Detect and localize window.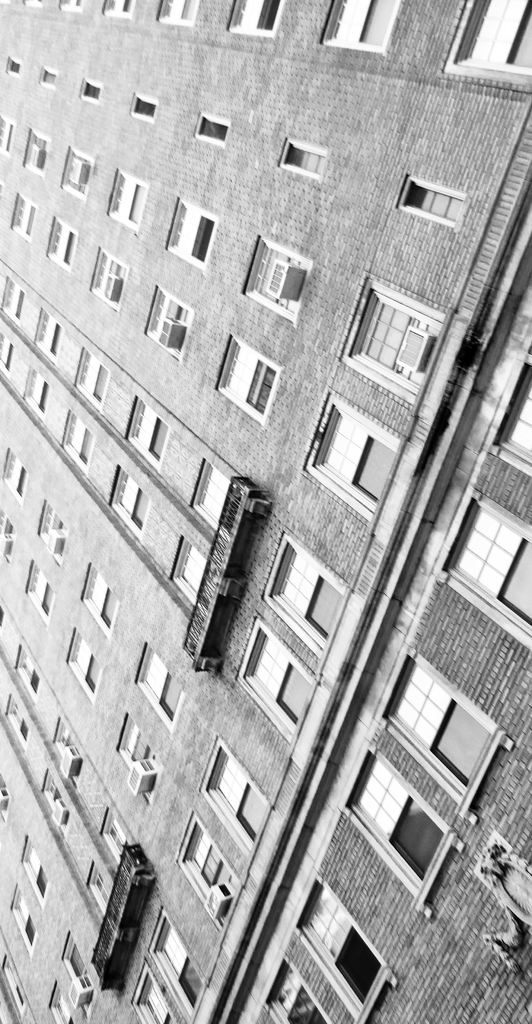
Localized at l=193, t=113, r=231, b=145.
